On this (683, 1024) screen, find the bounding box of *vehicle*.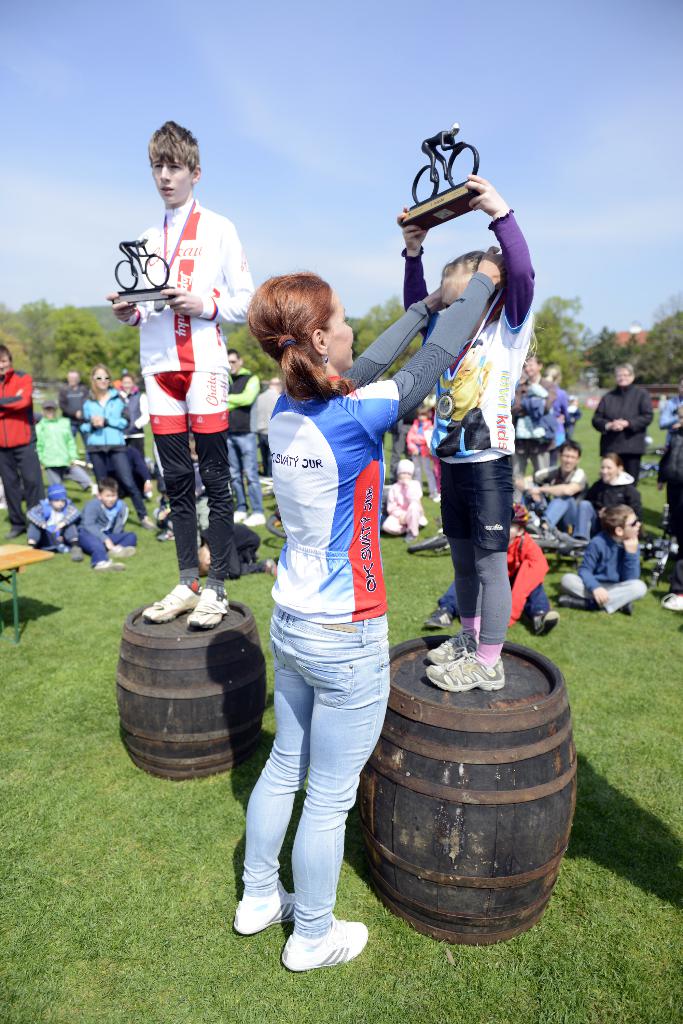
Bounding box: left=408, top=134, right=478, bottom=199.
